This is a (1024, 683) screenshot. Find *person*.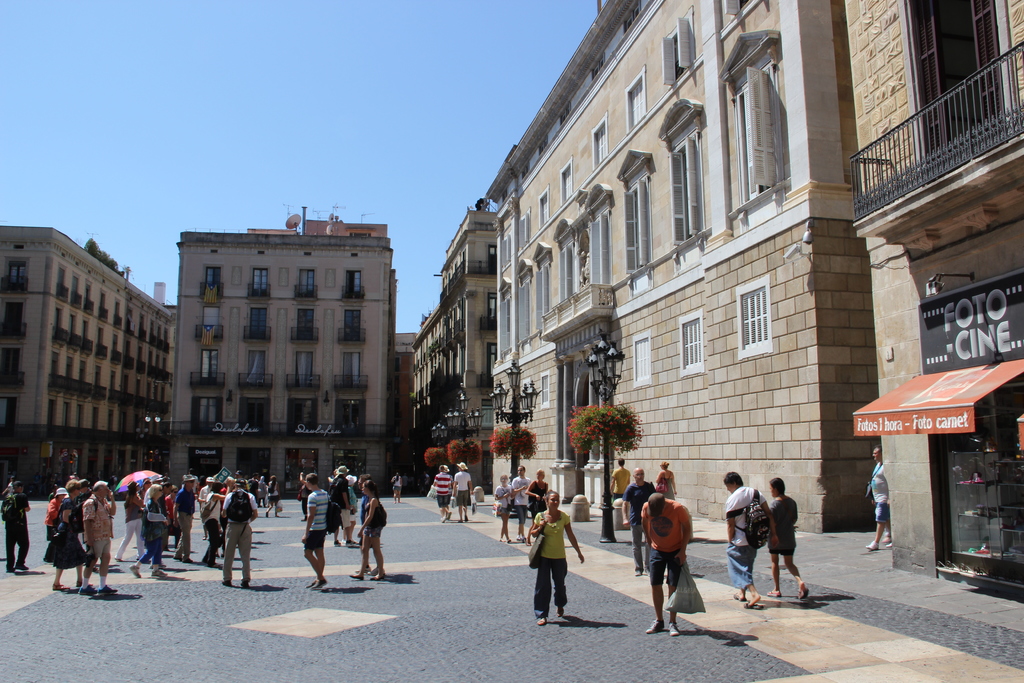
Bounding box: [left=863, top=447, right=893, bottom=549].
